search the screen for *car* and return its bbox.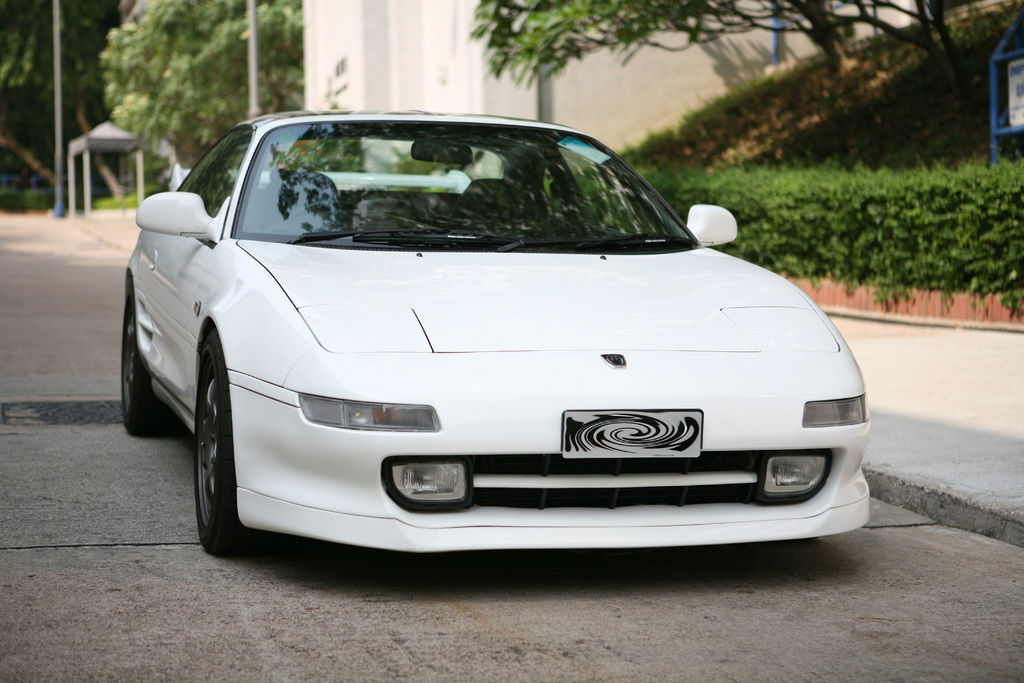
Found: 115:110:874:566.
